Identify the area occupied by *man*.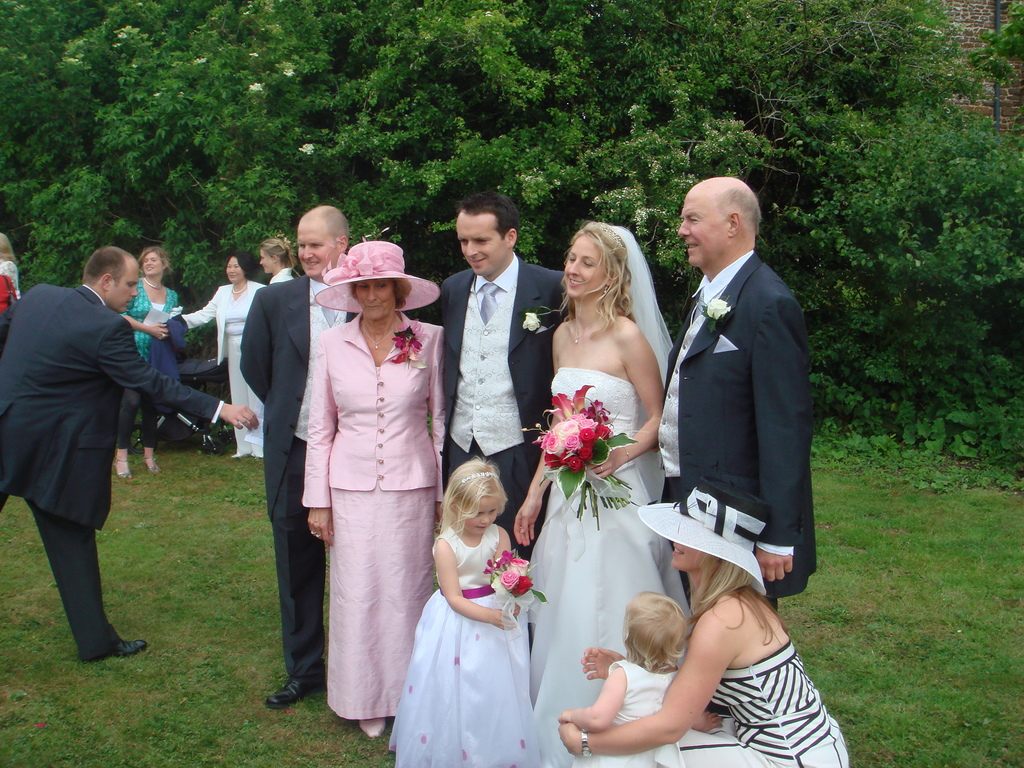
Area: Rect(0, 241, 260, 661).
